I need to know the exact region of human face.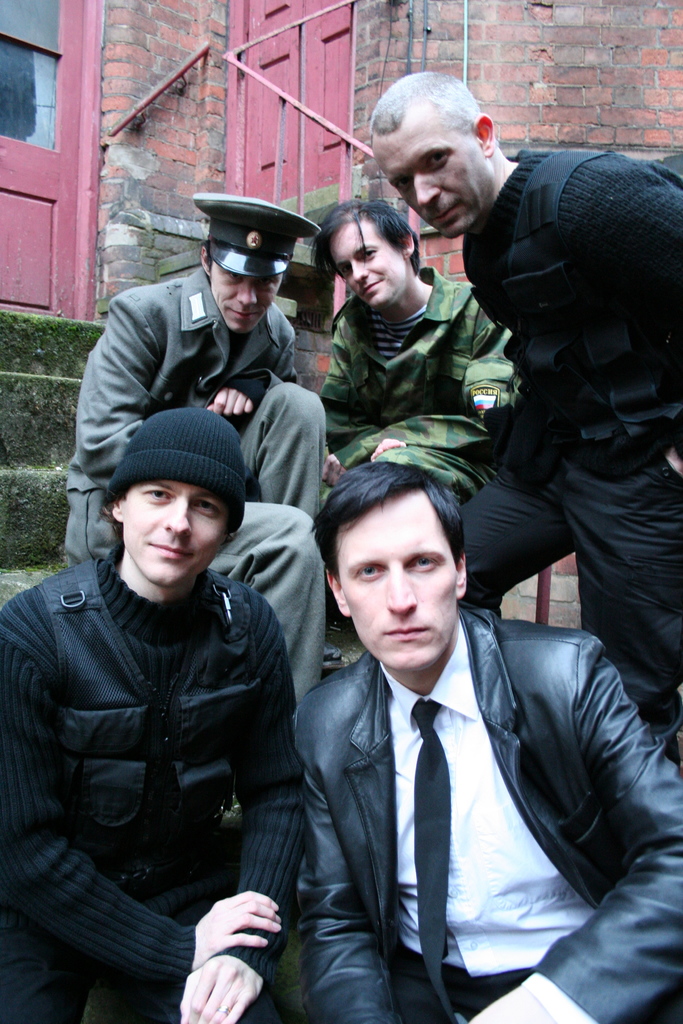
Region: {"x1": 377, "y1": 111, "x2": 487, "y2": 237}.
